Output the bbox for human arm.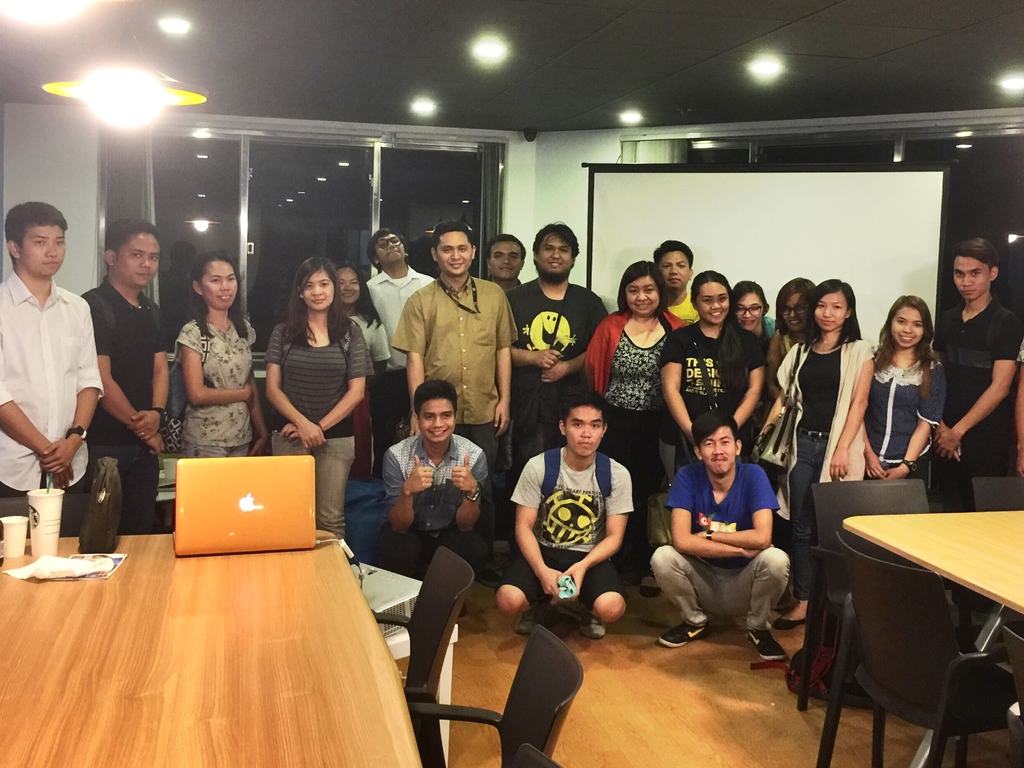
(left=563, top=468, right=629, bottom=600).
